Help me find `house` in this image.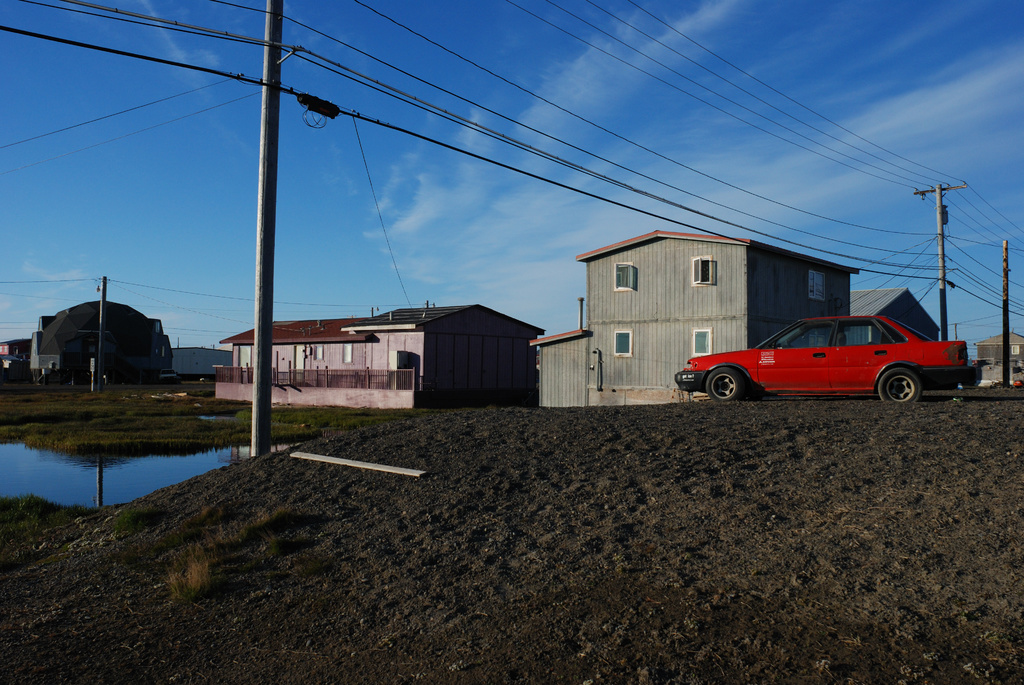
Found it: crop(219, 303, 545, 411).
